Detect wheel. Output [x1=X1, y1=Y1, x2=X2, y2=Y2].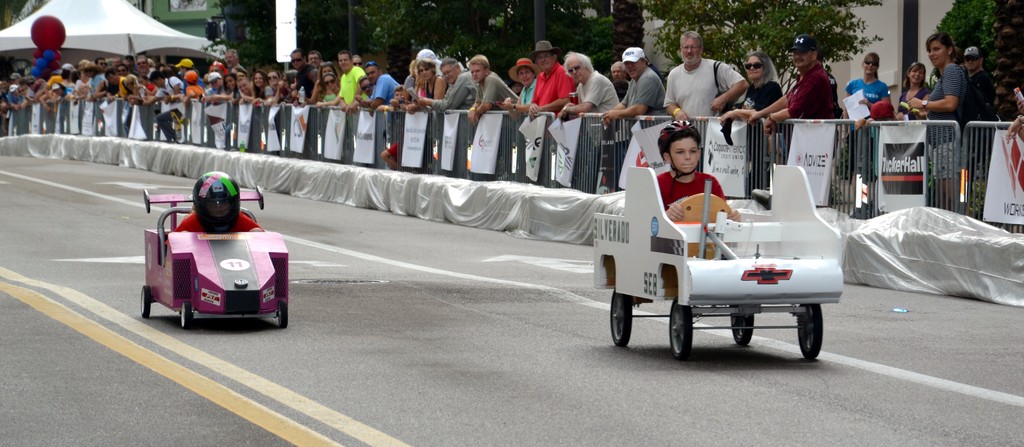
[x1=668, y1=295, x2=696, y2=362].
